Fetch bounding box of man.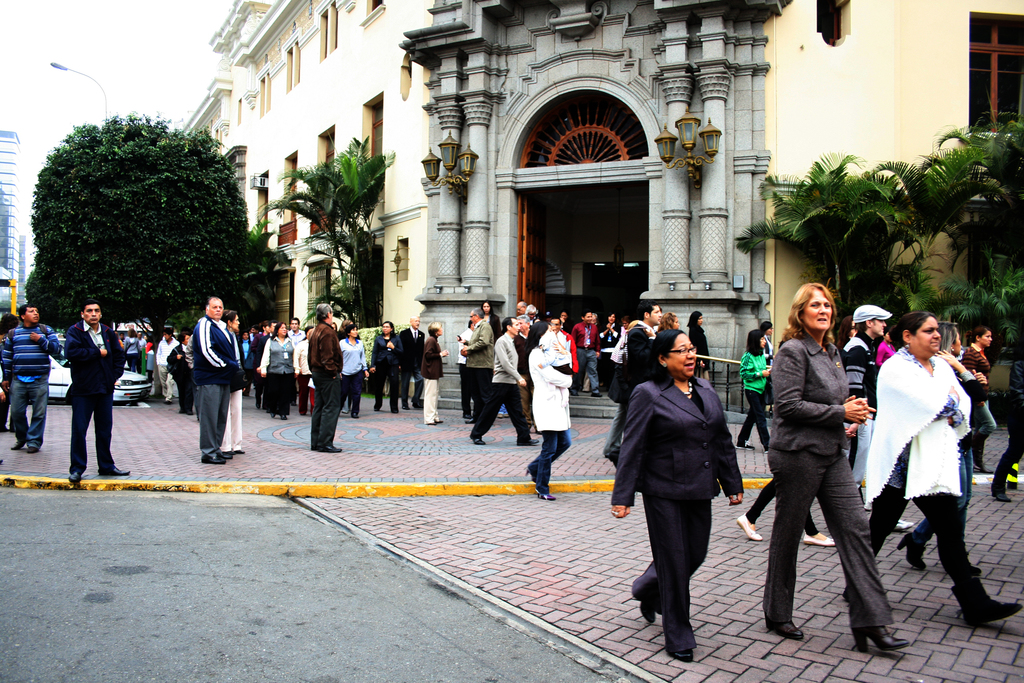
Bbox: [189,298,245,465].
